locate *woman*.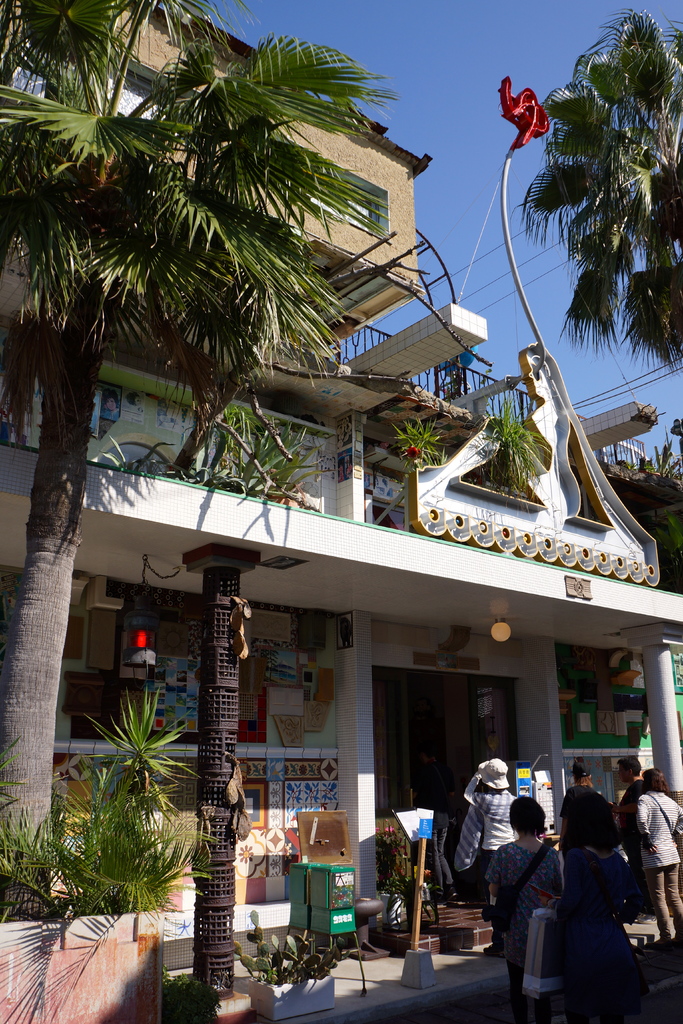
Bounding box: 550 788 641 1023.
